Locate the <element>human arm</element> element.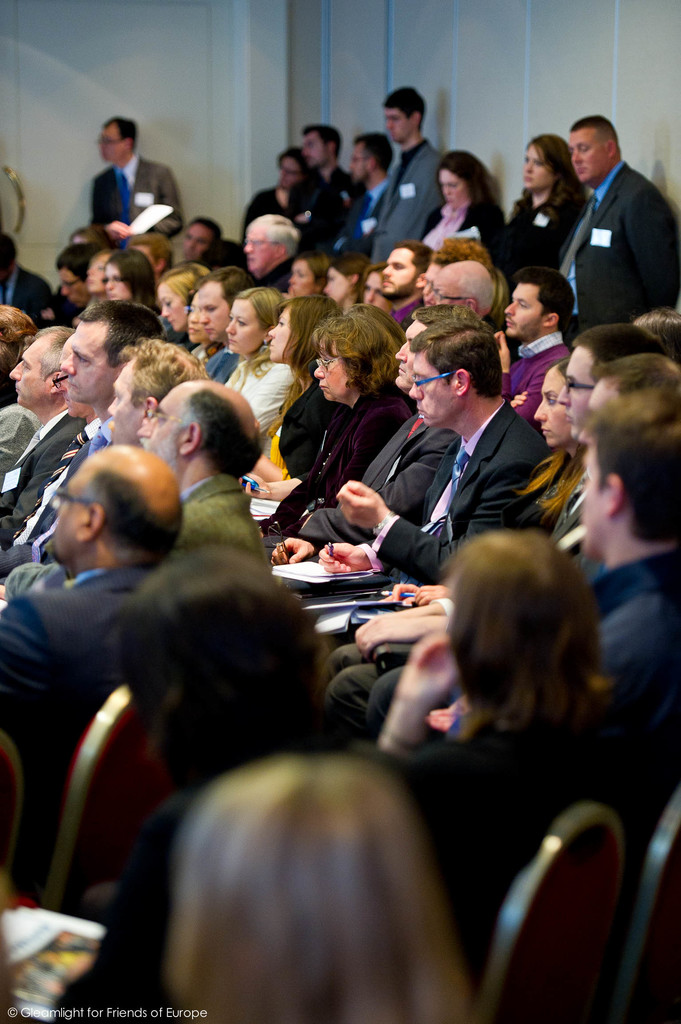
Element bbox: 347:595:462:660.
